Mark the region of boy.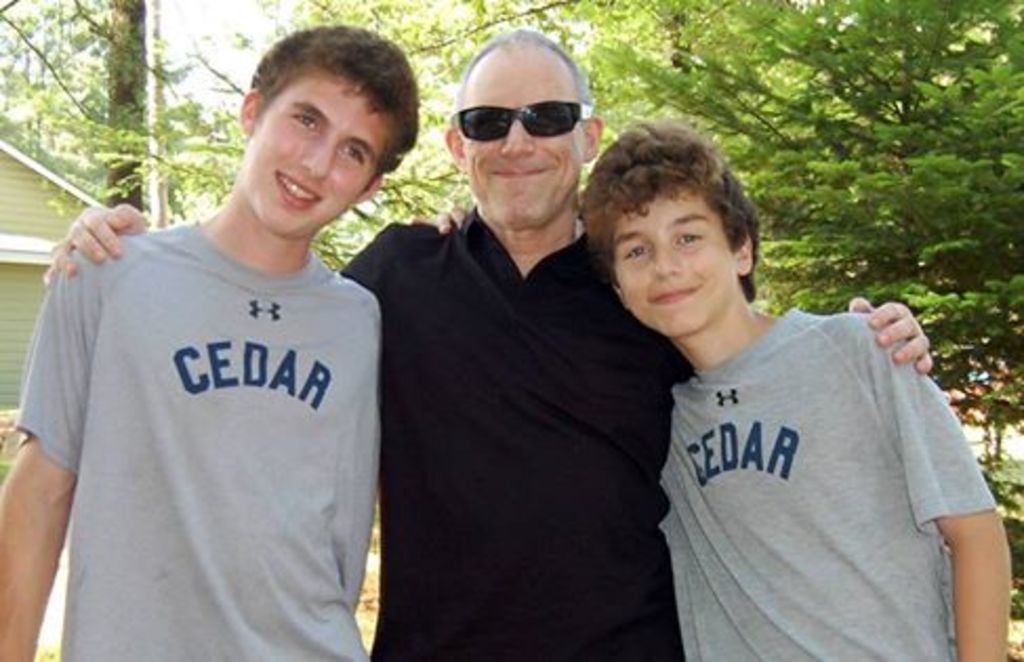
Region: pyautogui.locateOnScreen(48, 122, 1013, 660).
